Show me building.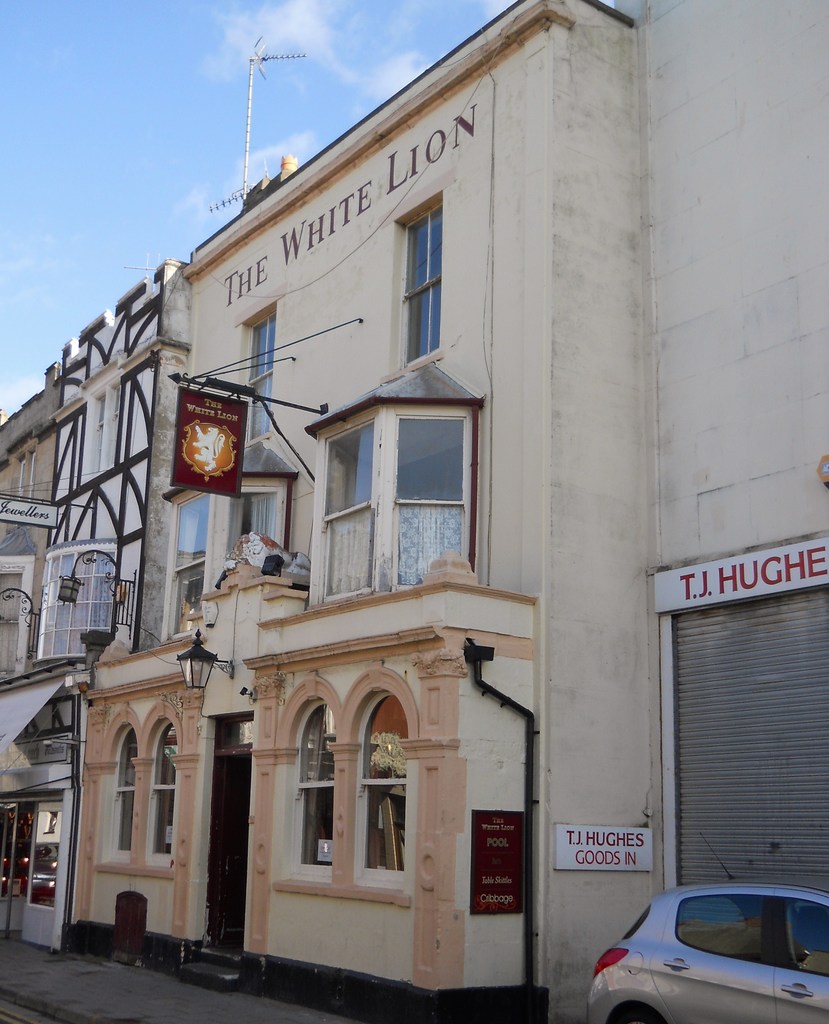
building is here: 65, 0, 828, 1023.
